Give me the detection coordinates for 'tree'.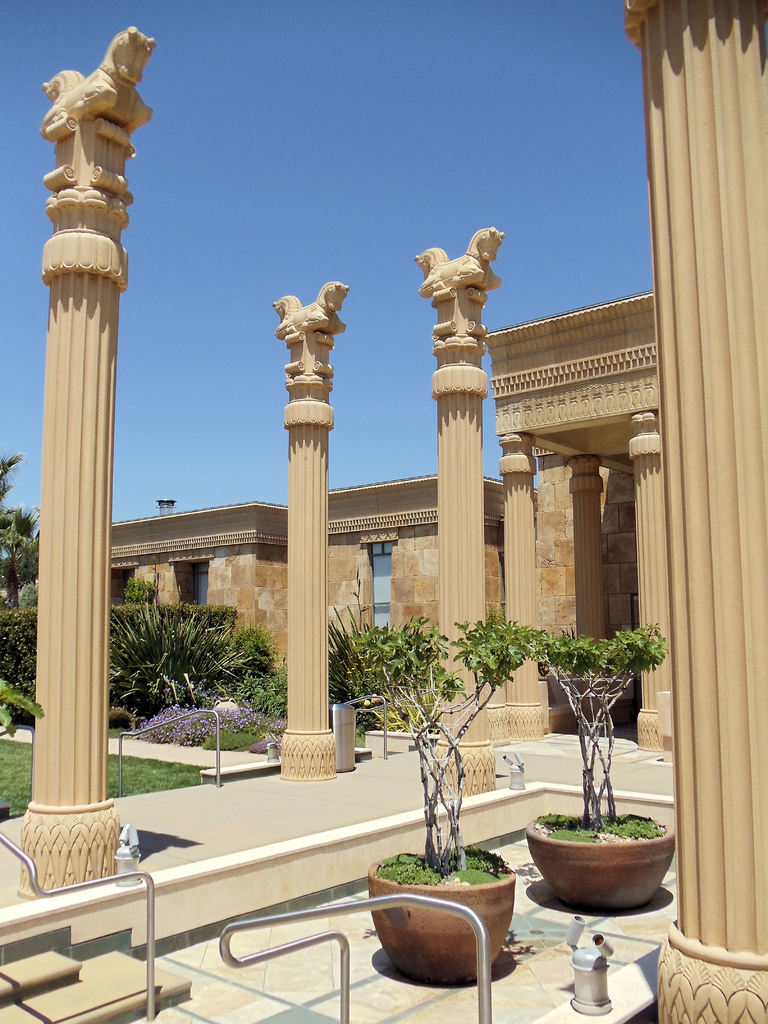
(548, 618, 667, 679).
